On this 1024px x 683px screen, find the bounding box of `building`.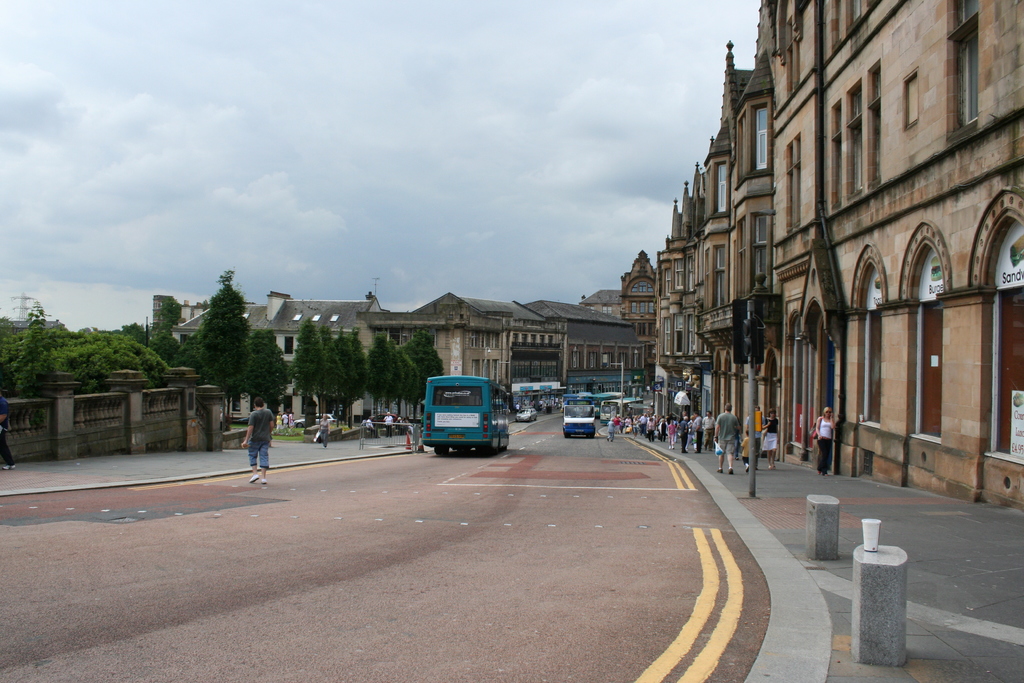
Bounding box: box(648, 0, 1023, 514).
